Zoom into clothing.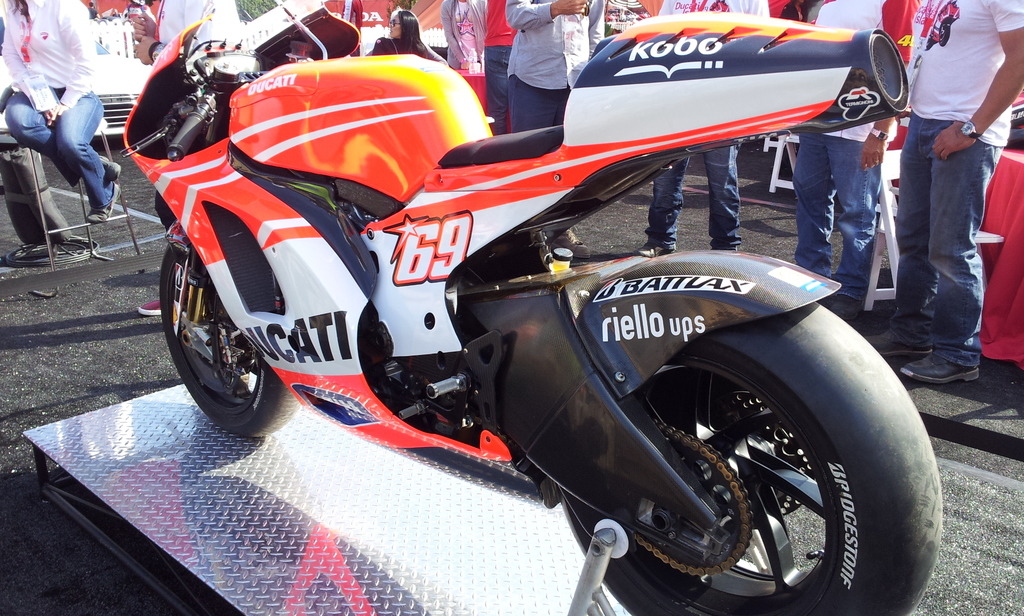
Zoom target: l=6, t=0, r=111, b=207.
